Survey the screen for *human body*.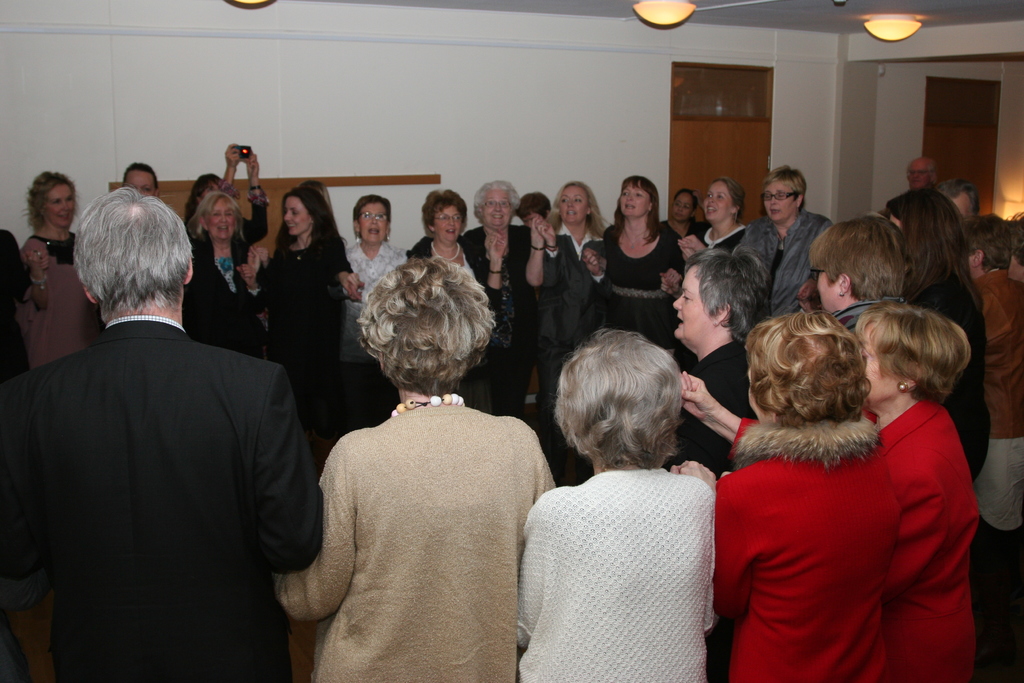
Survey found: 746 169 836 316.
